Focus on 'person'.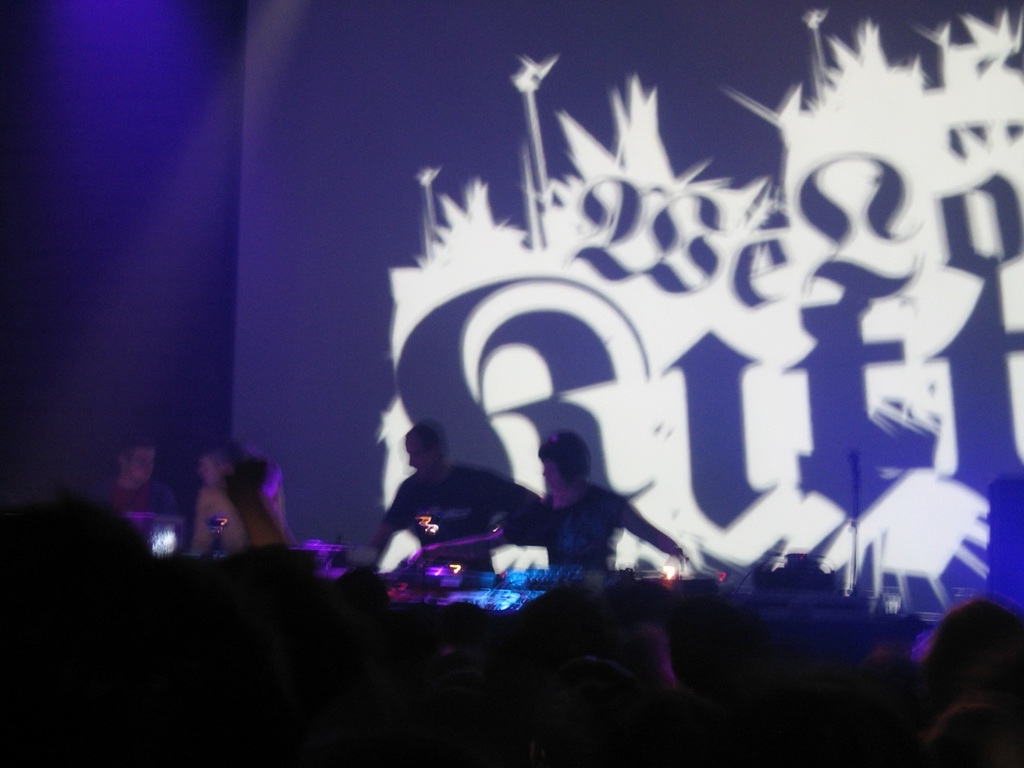
Focused at box=[524, 429, 694, 574].
